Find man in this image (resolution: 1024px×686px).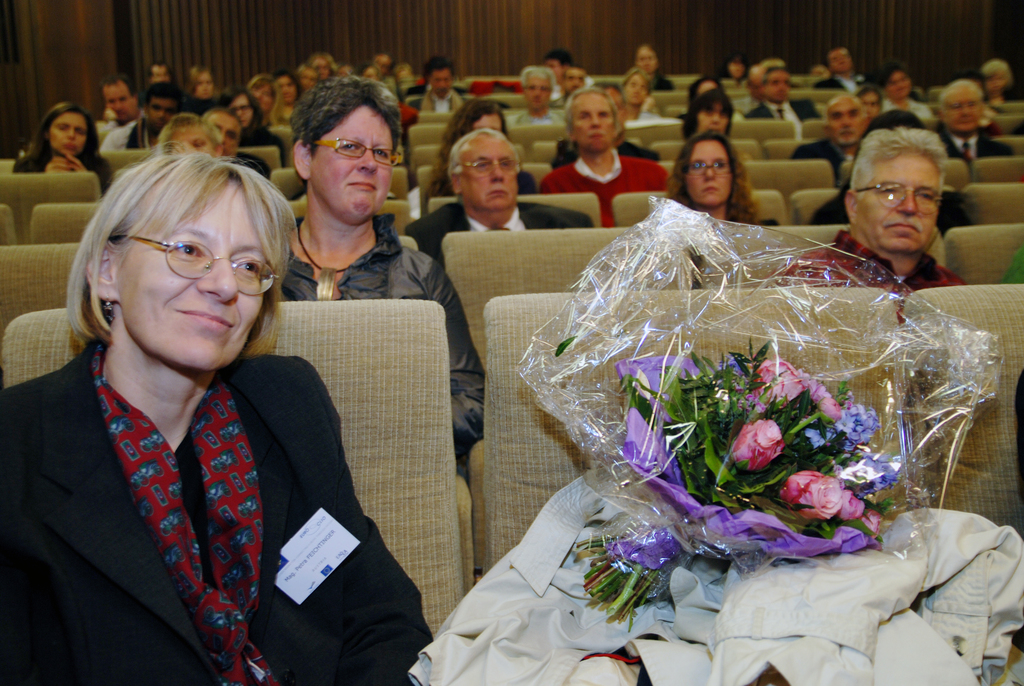
413:56:466:112.
